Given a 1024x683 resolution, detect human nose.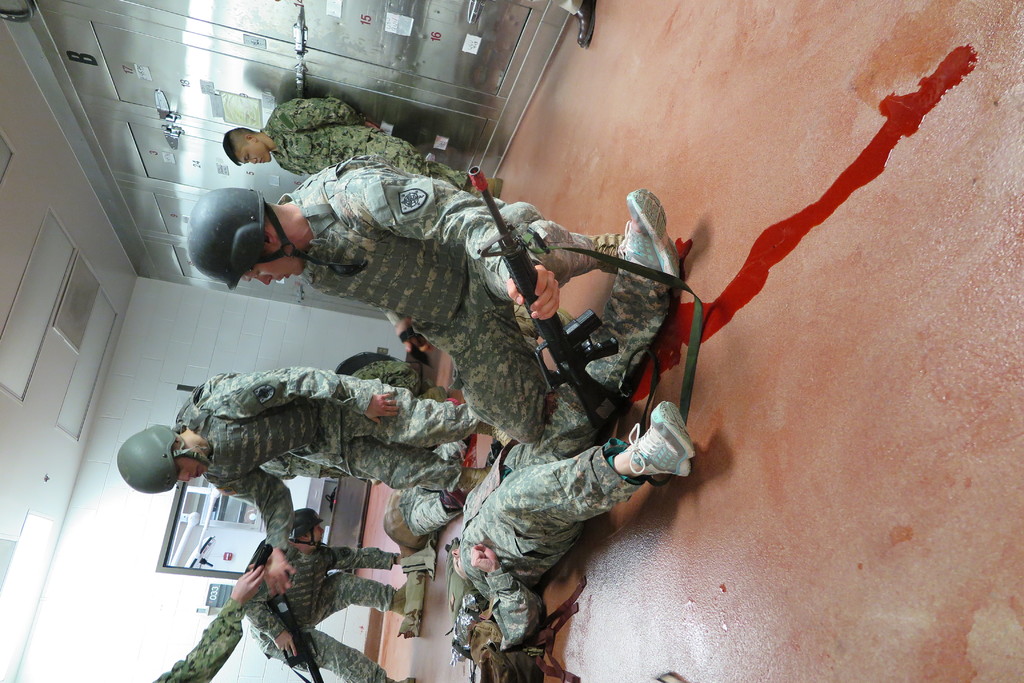
<box>173,472,193,484</box>.
